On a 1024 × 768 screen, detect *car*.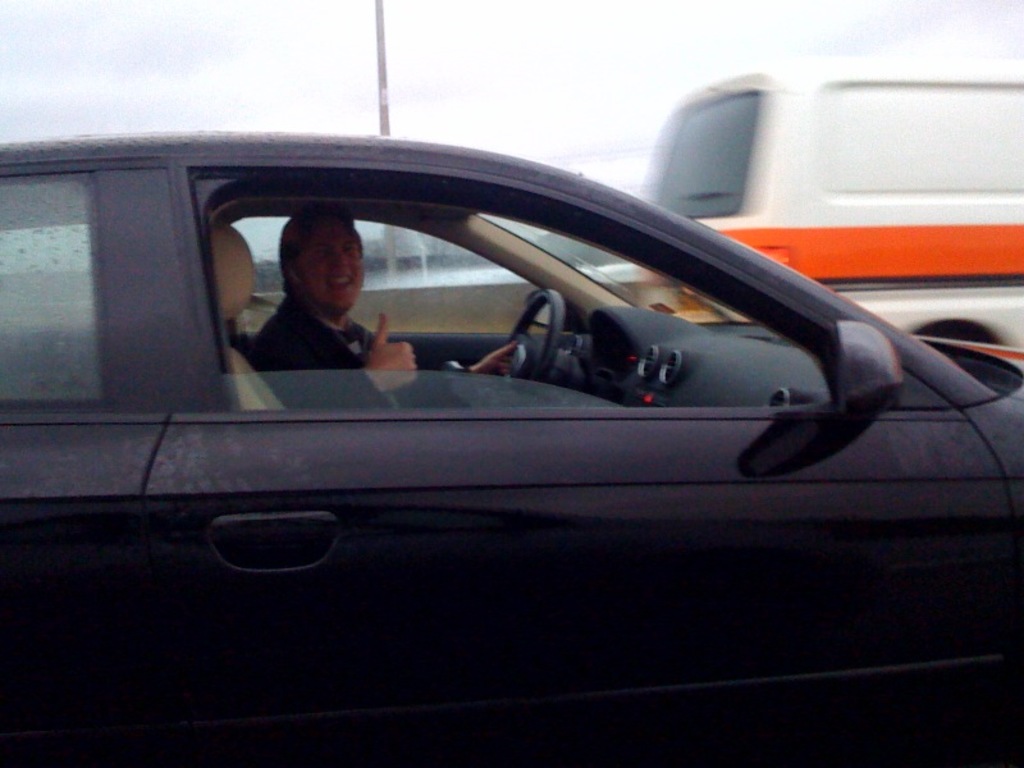
<region>0, 81, 1023, 730</region>.
